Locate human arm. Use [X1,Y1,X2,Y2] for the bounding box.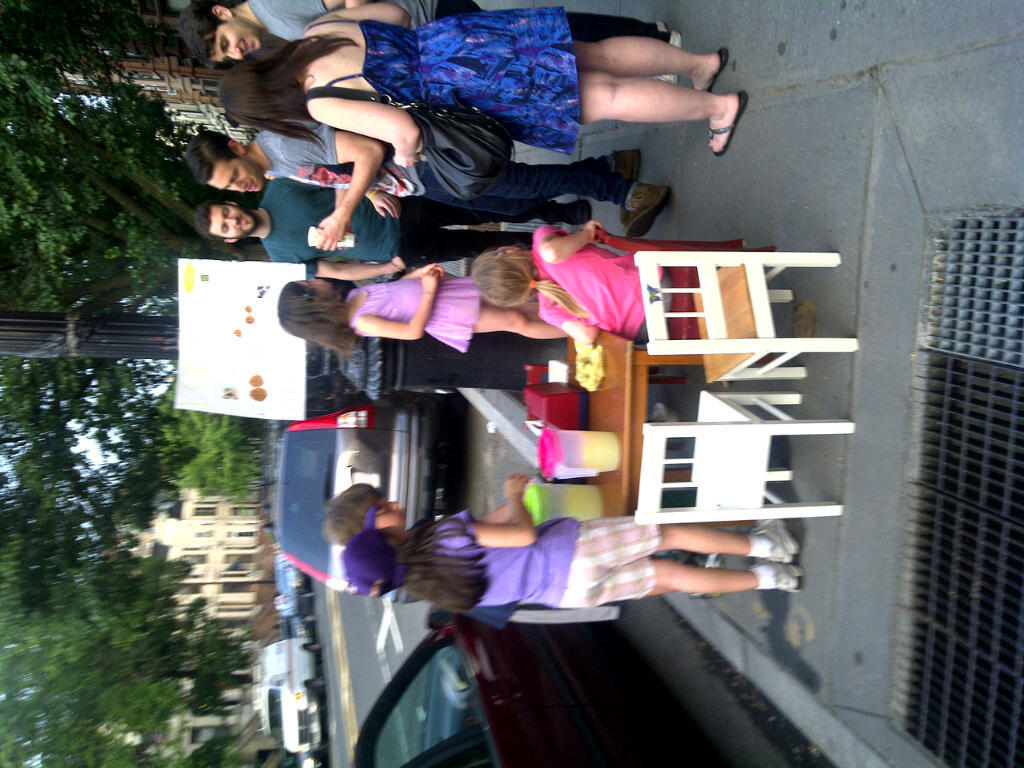
[299,94,423,172].
